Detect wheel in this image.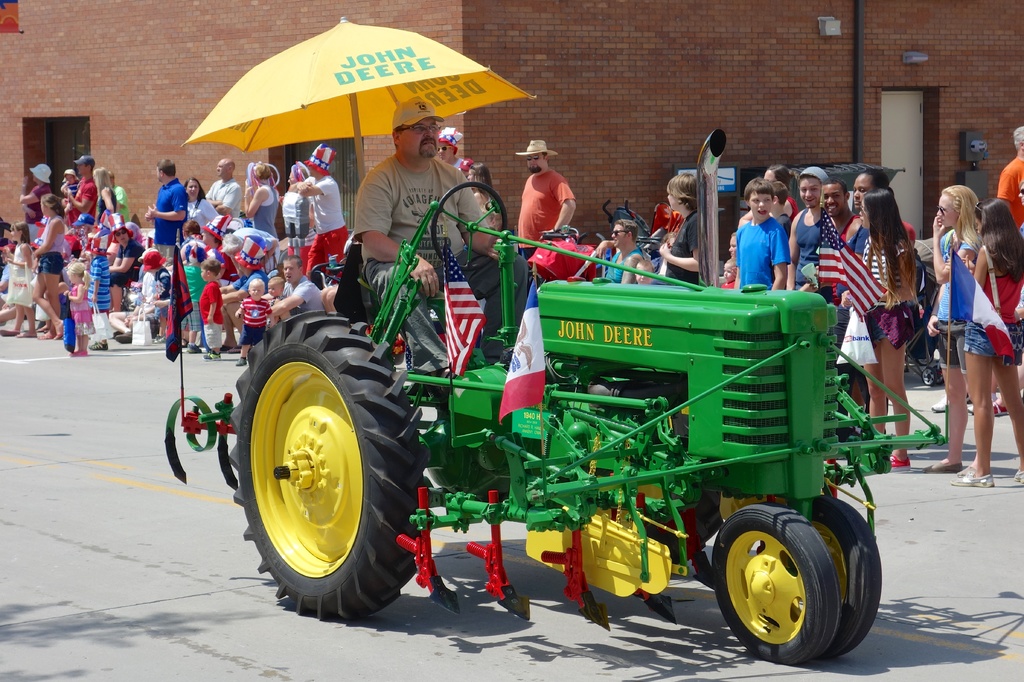
Detection: {"x1": 782, "y1": 496, "x2": 884, "y2": 658}.
